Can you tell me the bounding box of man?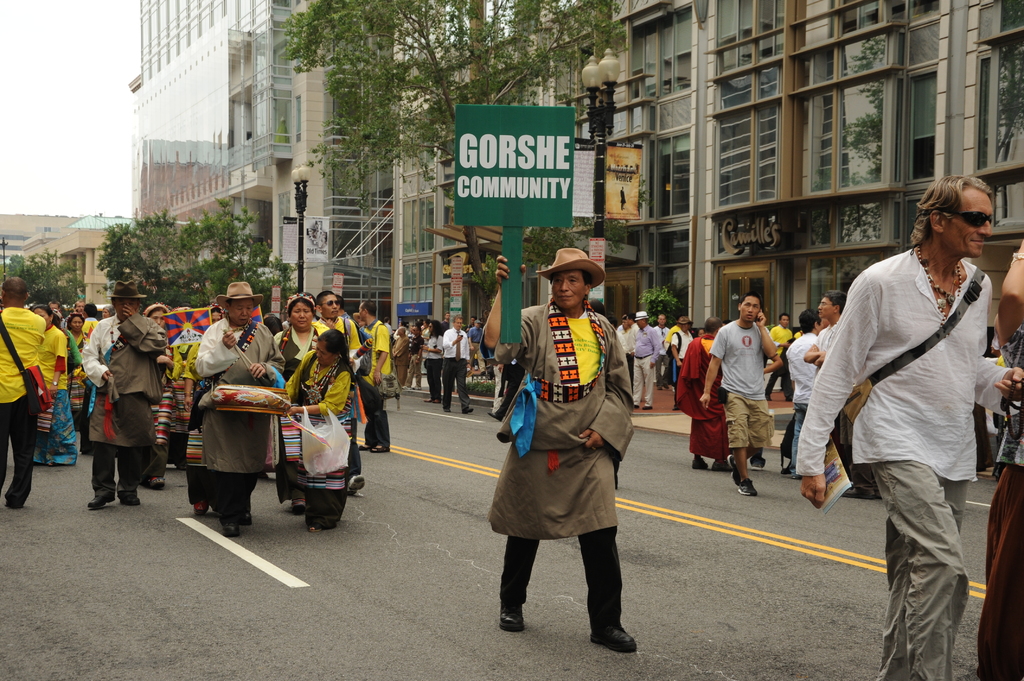
rect(314, 290, 362, 366).
